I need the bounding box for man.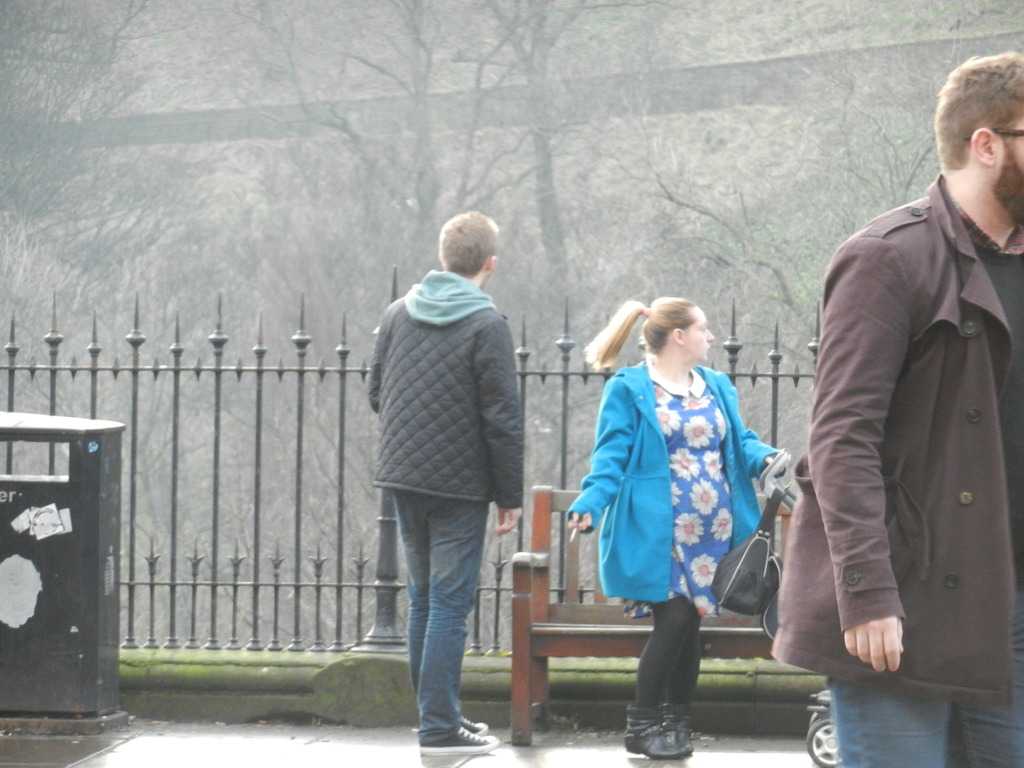
Here it is: [left=348, top=219, right=538, bottom=744].
